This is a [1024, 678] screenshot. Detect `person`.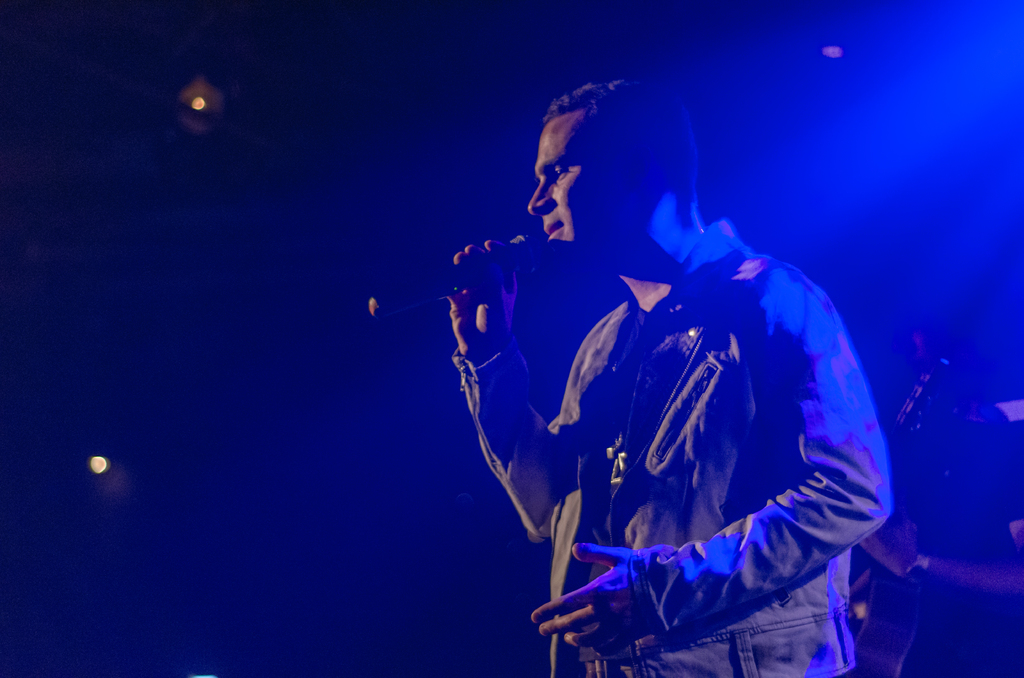
select_region(392, 76, 907, 668).
